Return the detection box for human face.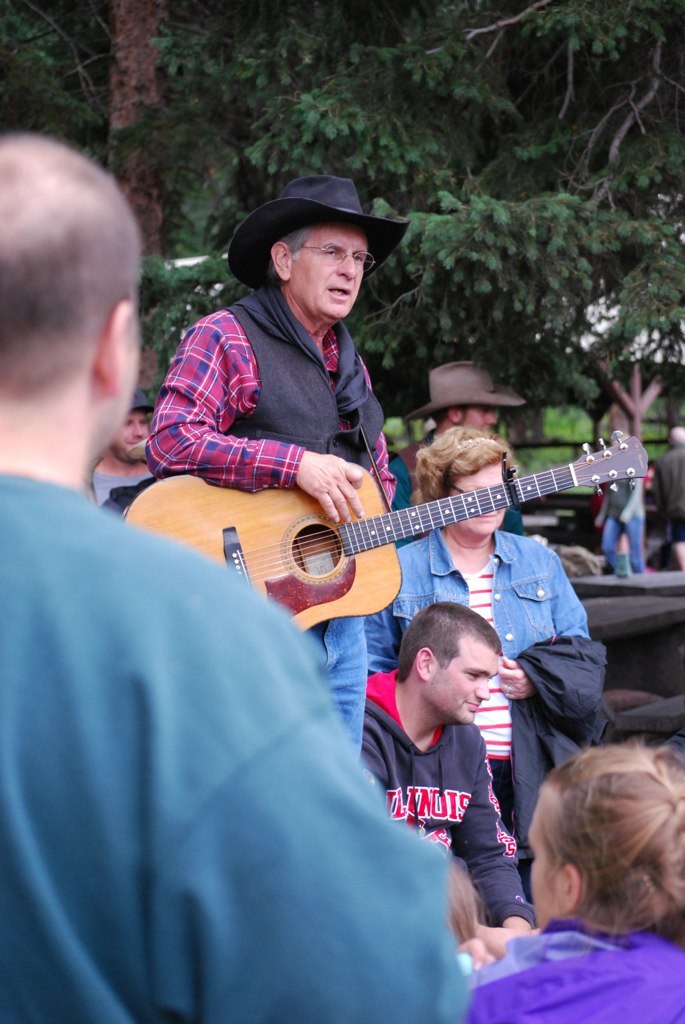
295, 223, 369, 319.
